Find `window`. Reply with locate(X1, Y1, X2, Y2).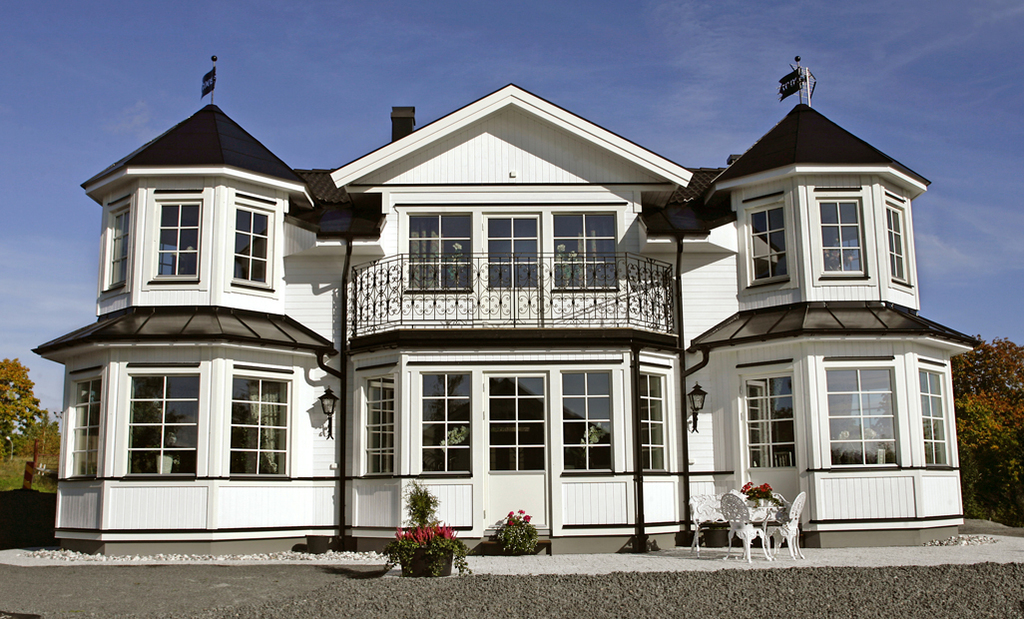
locate(364, 375, 397, 471).
